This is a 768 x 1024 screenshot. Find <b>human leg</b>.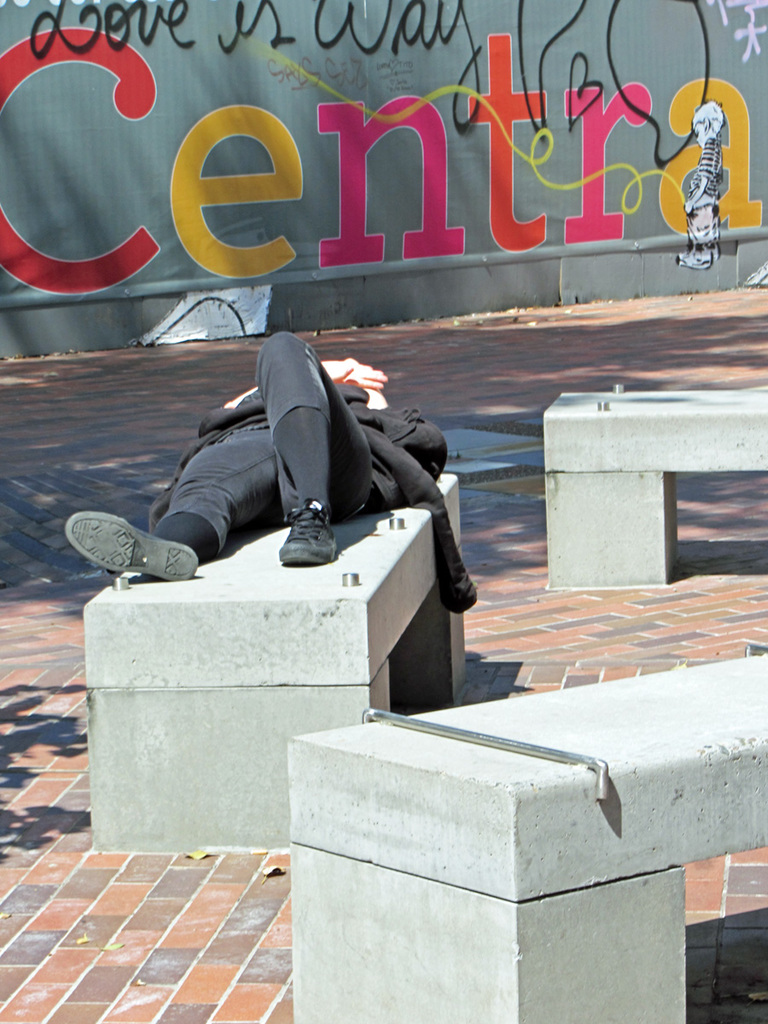
Bounding box: bbox=(260, 330, 375, 565).
